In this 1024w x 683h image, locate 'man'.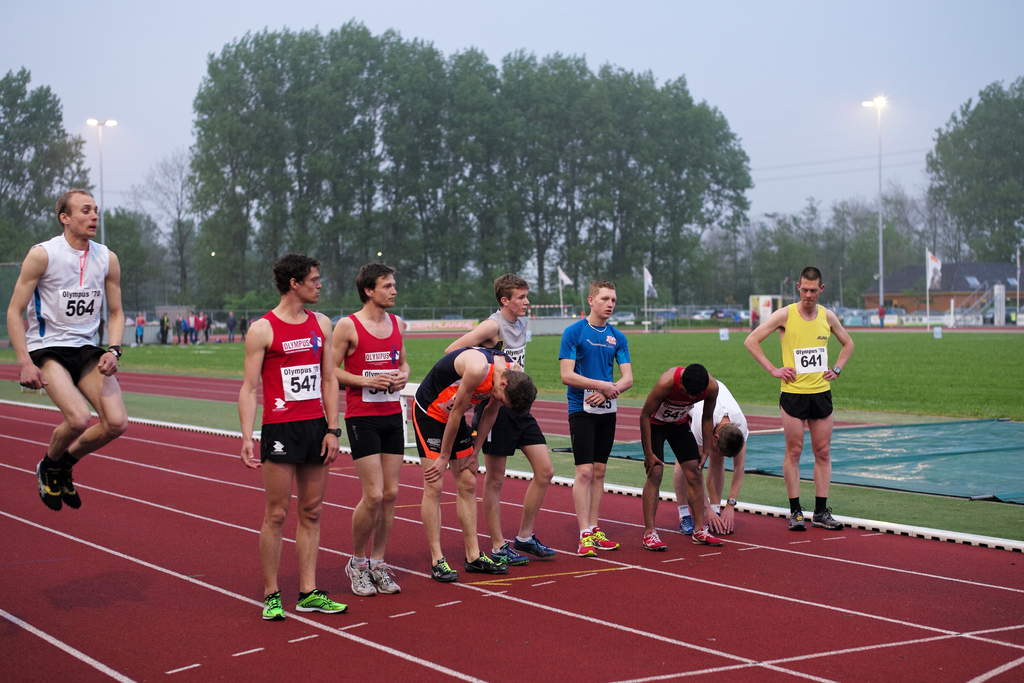
Bounding box: (636, 360, 727, 555).
